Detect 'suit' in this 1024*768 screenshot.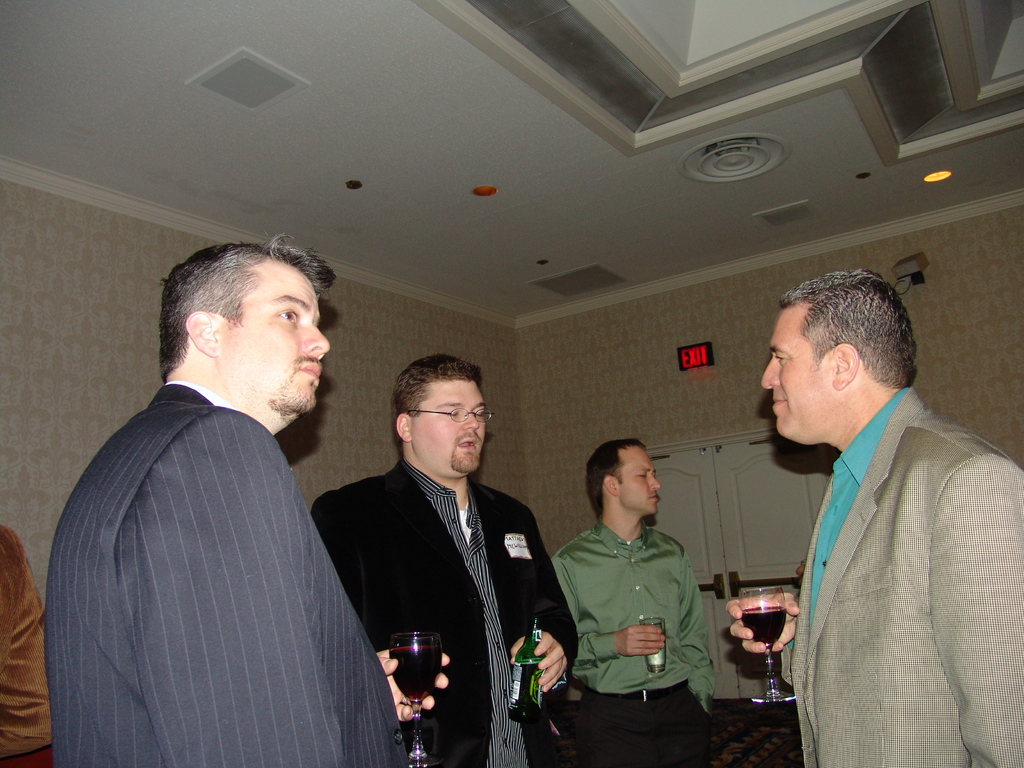
Detection: 44 381 406 767.
